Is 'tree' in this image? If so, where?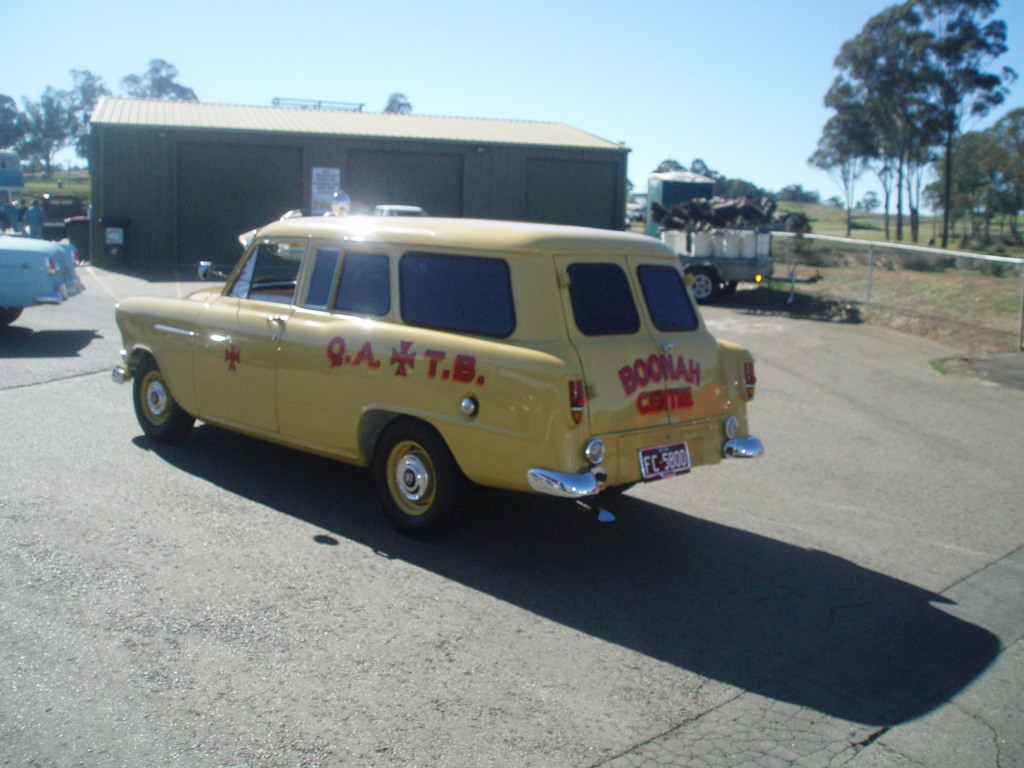
Yes, at Rect(885, 0, 1011, 240).
